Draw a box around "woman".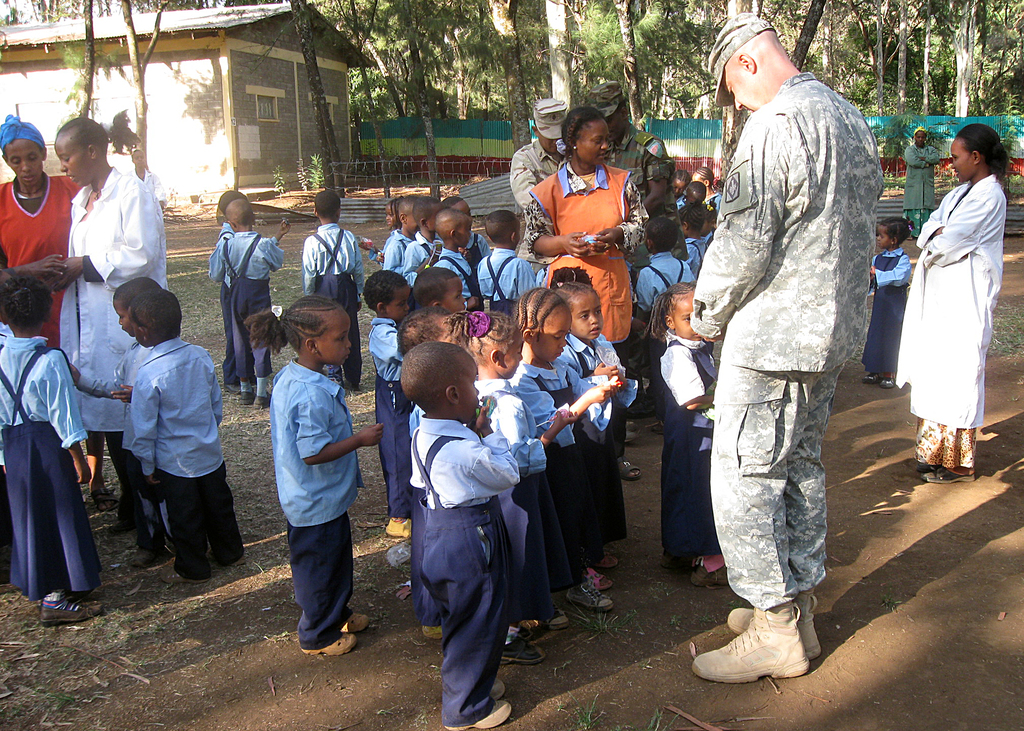
BBox(46, 118, 167, 565).
